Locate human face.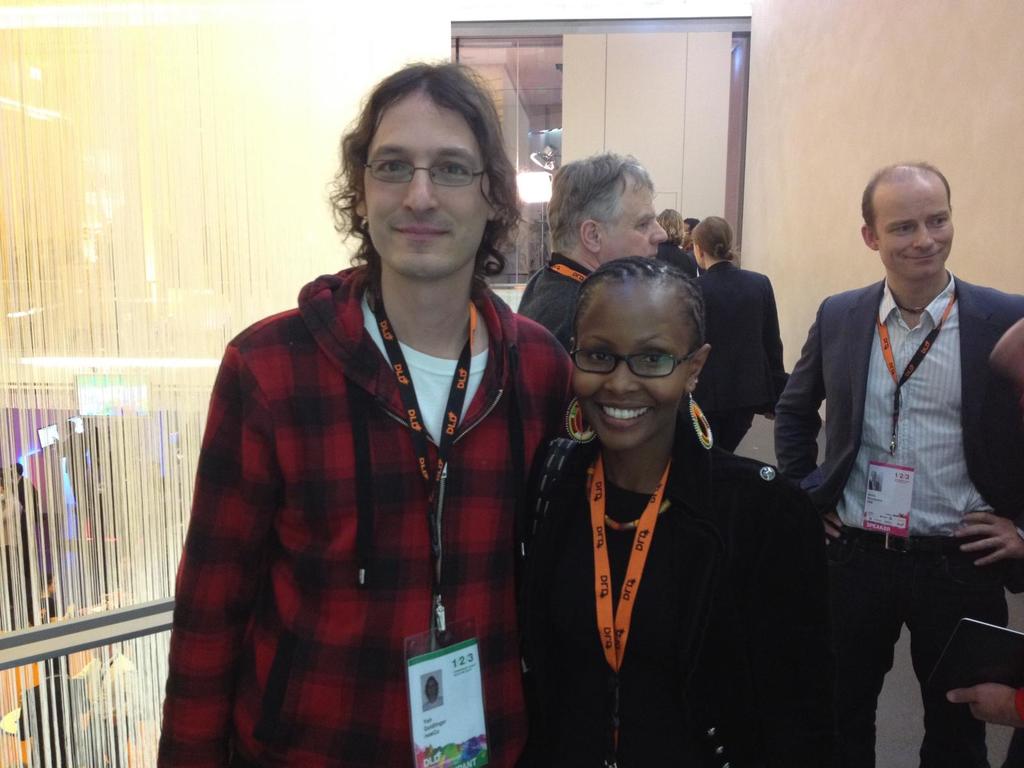
Bounding box: bbox(361, 82, 489, 283).
